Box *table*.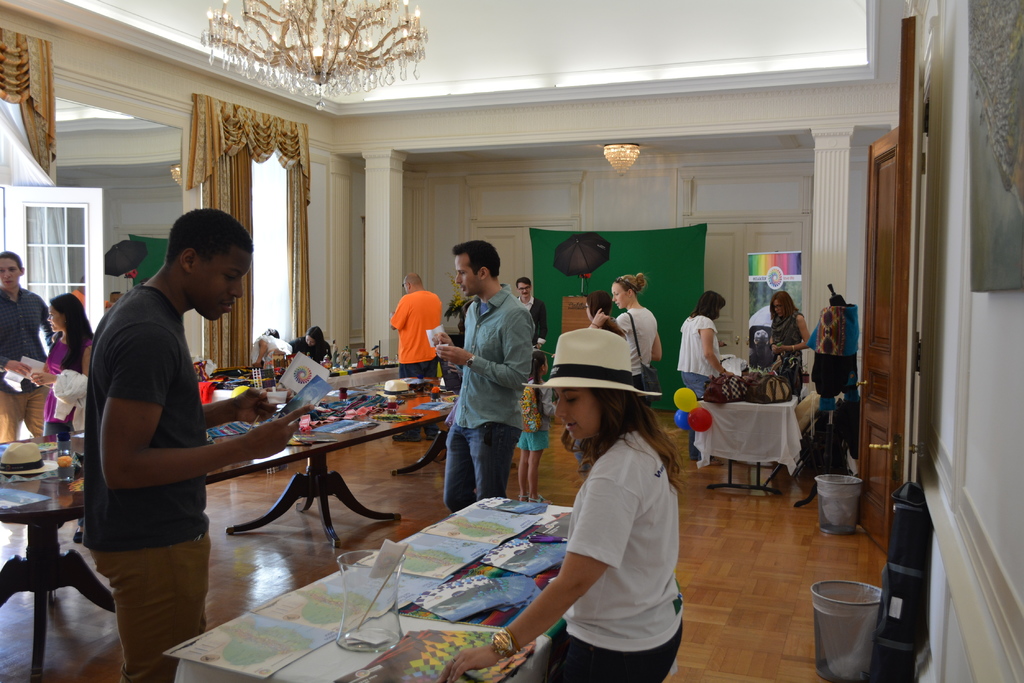
[left=179, top=497, right=568, bottom=682].
